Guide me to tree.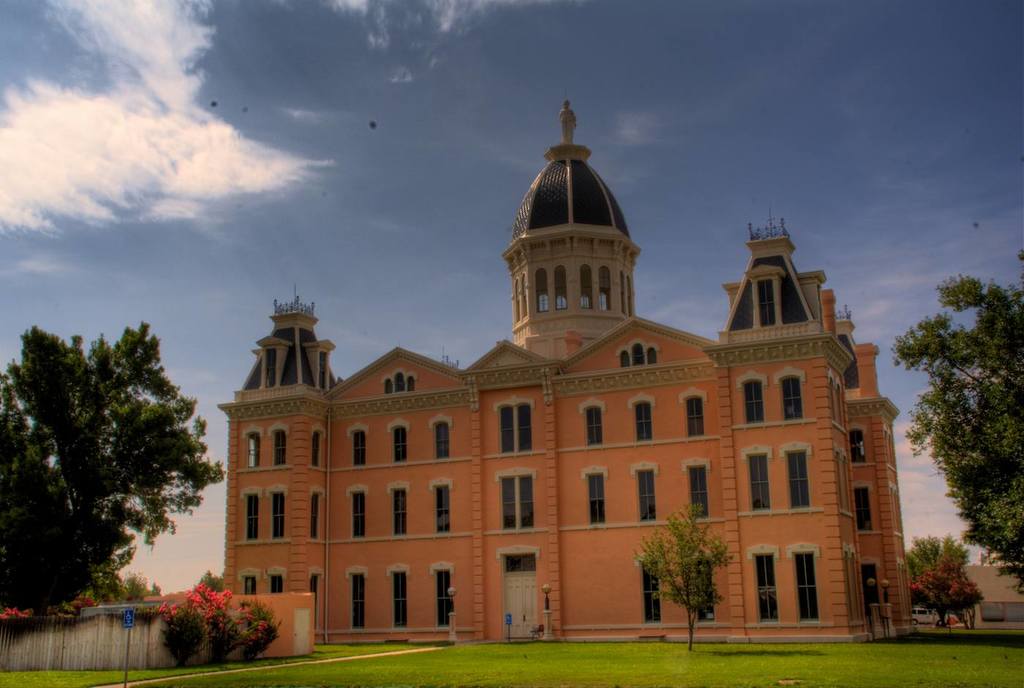
Guidance: crop(0, 319, 227, 605).
